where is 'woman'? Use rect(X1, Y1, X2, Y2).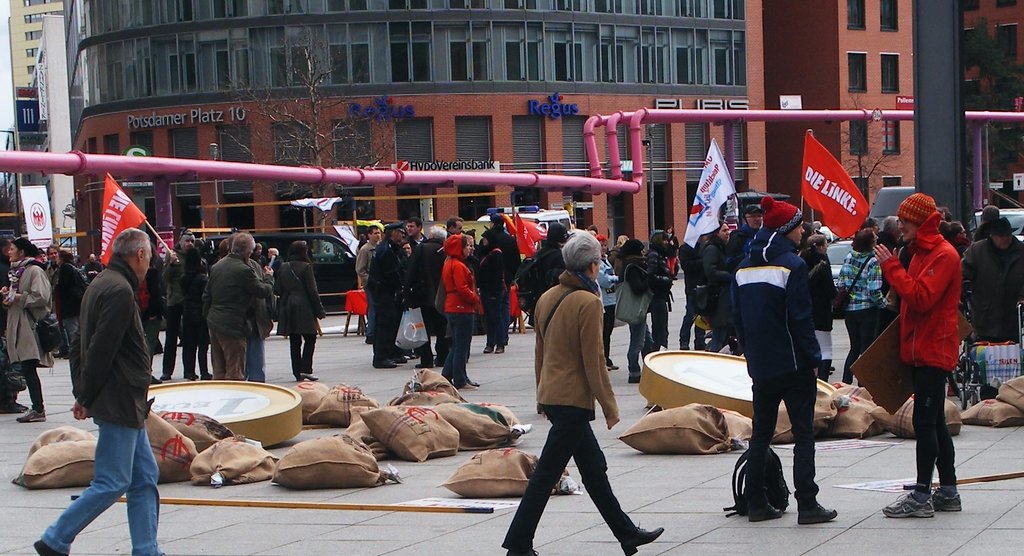
rect(947, 222, 973, 262).
